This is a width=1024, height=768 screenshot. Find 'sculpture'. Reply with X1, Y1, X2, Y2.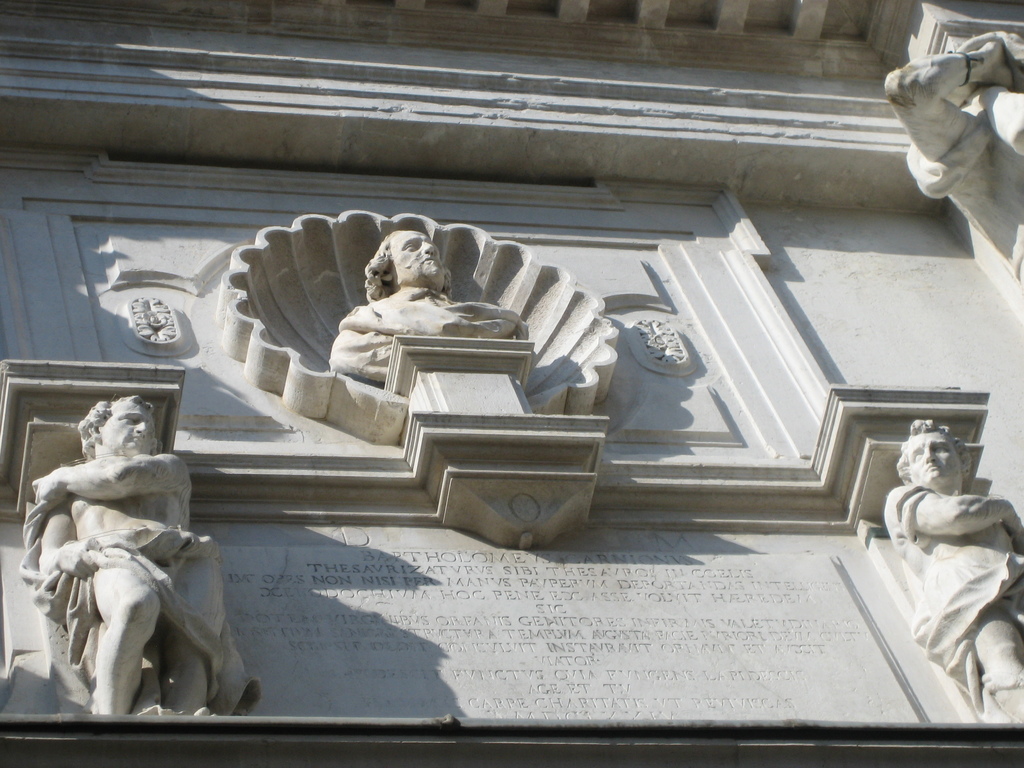
22, 367, 243, 739.
